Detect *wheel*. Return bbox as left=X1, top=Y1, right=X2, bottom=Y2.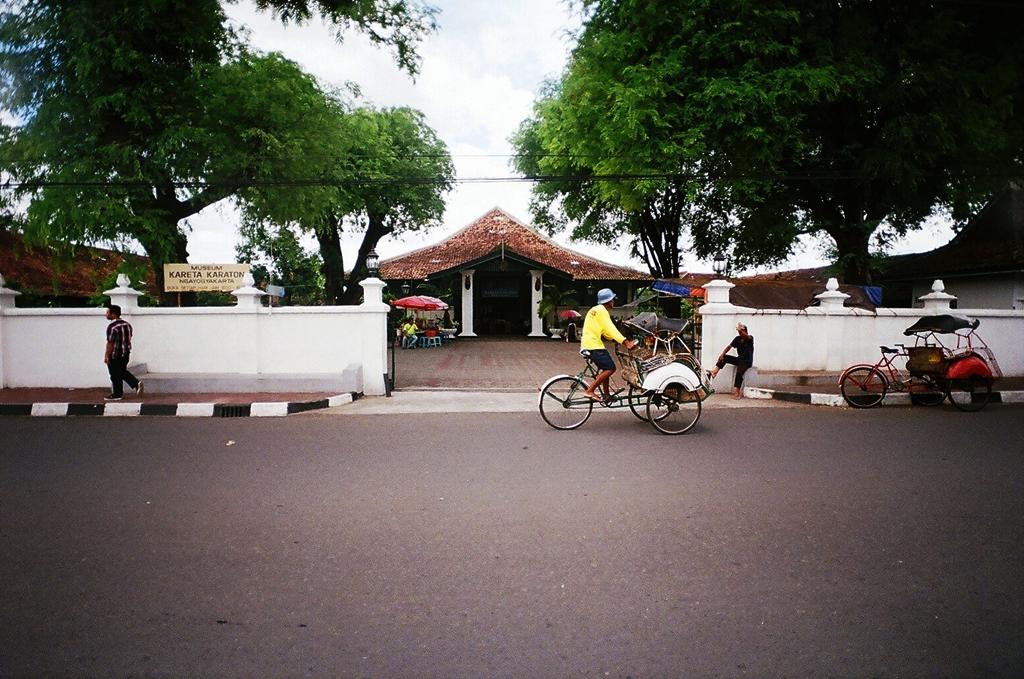
left=540, top=375, right=593, bottom=427.
